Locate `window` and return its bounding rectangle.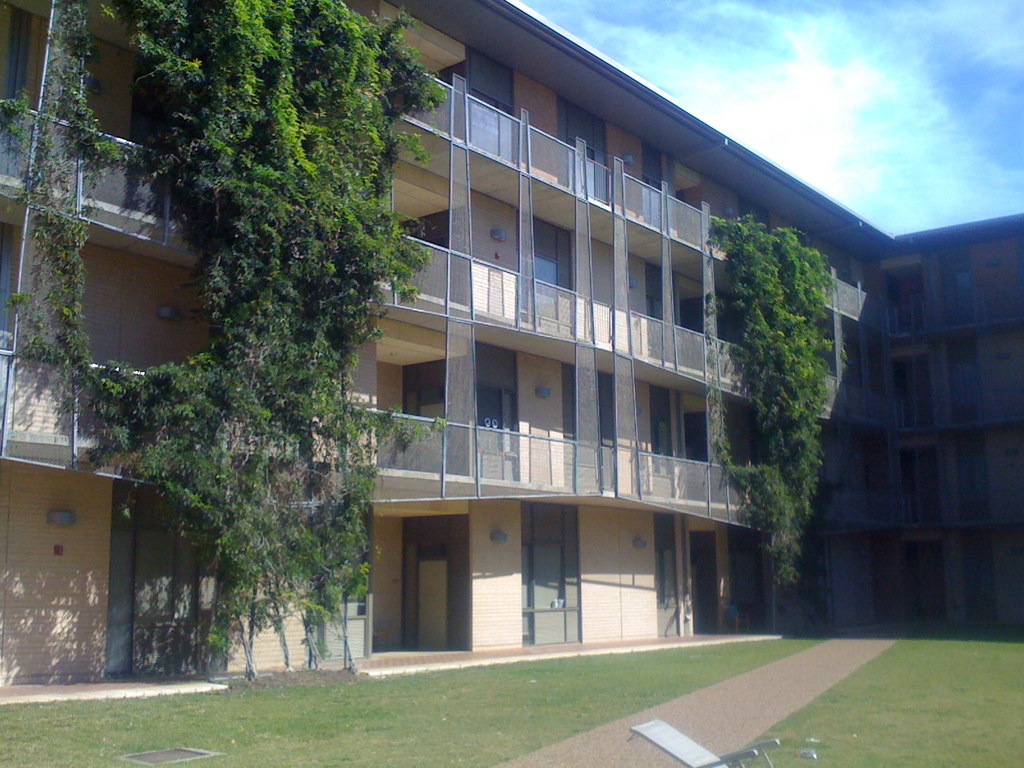
(531, 255, 561, 321).
